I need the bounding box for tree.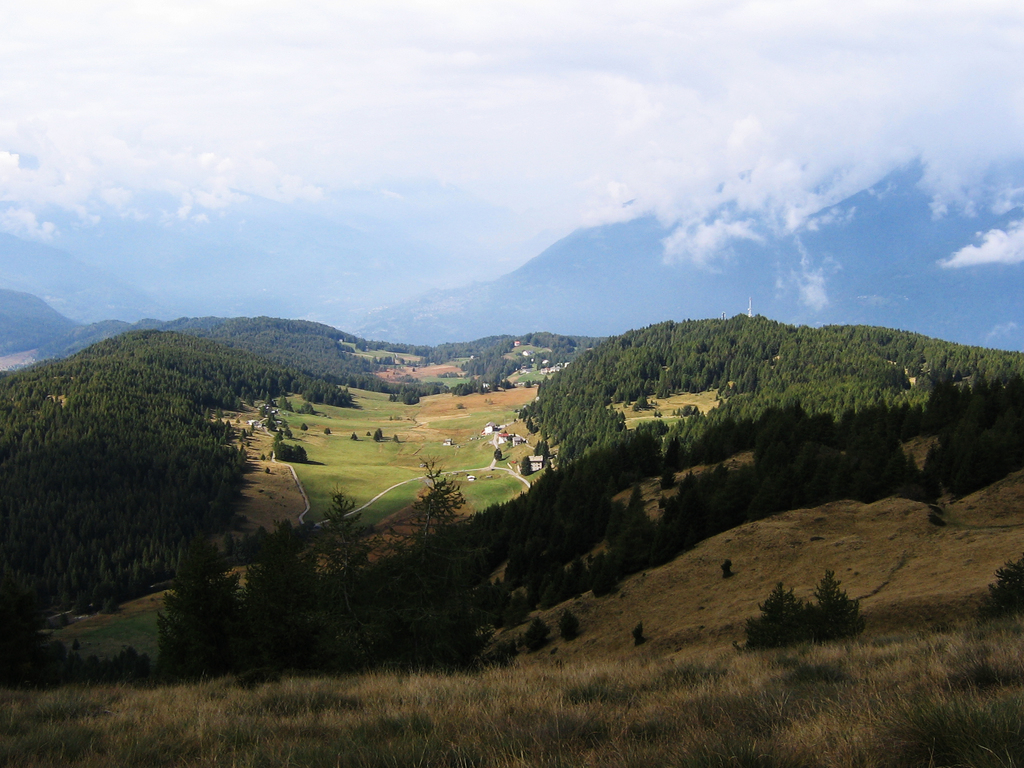
Here it is: [left=258, top=451, right=268, bottom=462].
